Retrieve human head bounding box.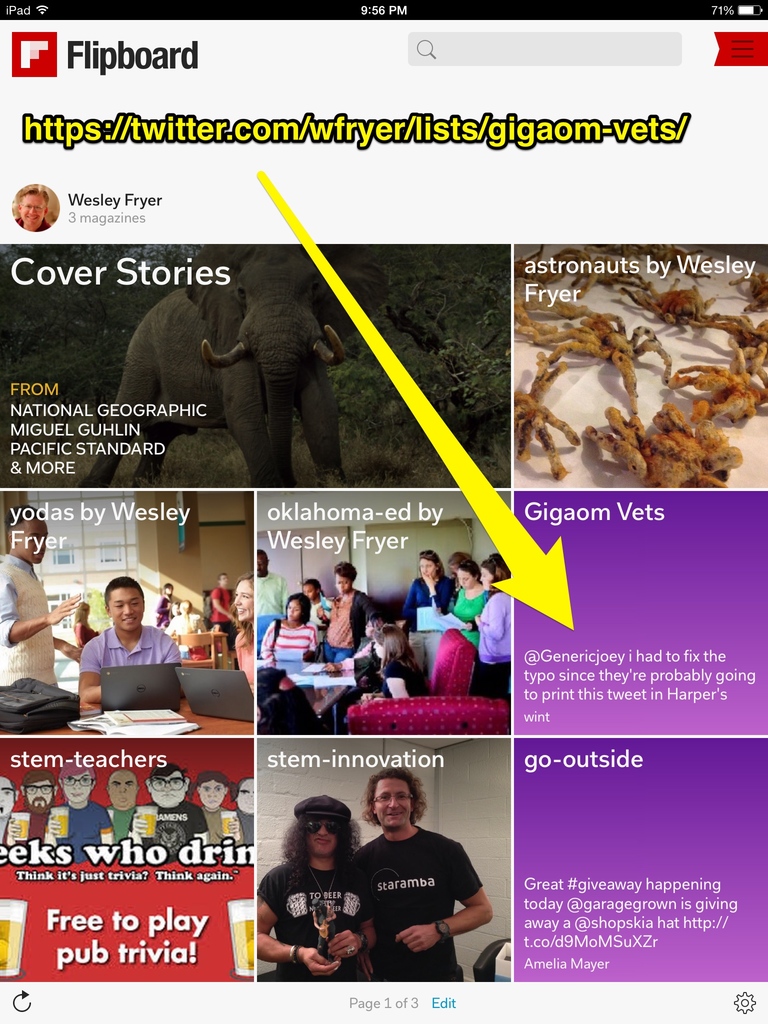
Bounding box: 22/771/58/817.
